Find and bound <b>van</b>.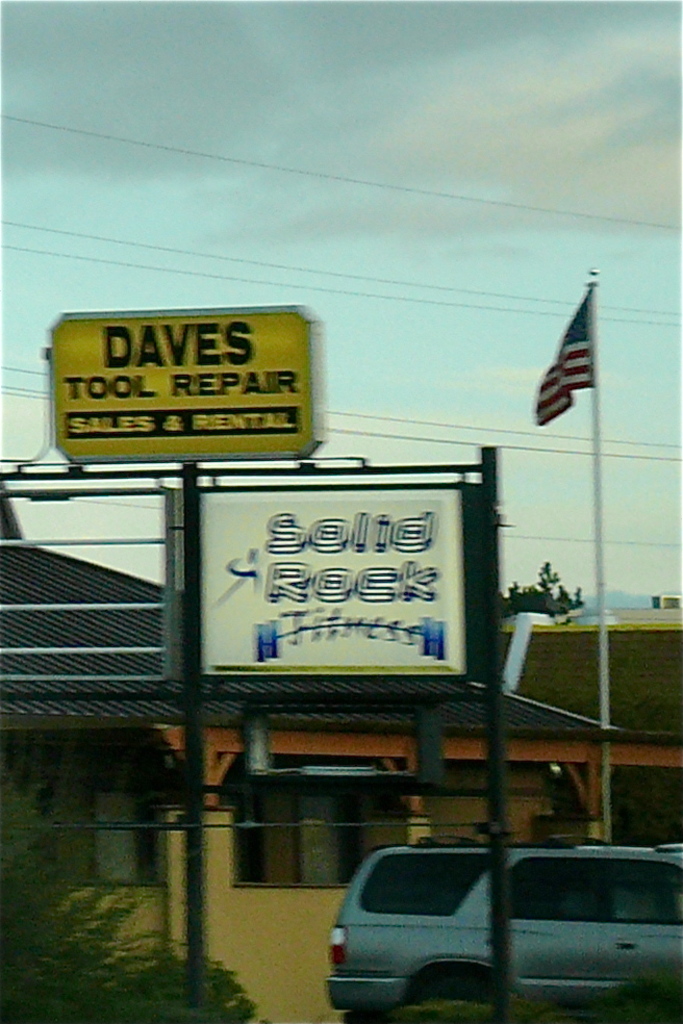
Bound: bbox=(326, 839, 682, 1022).
